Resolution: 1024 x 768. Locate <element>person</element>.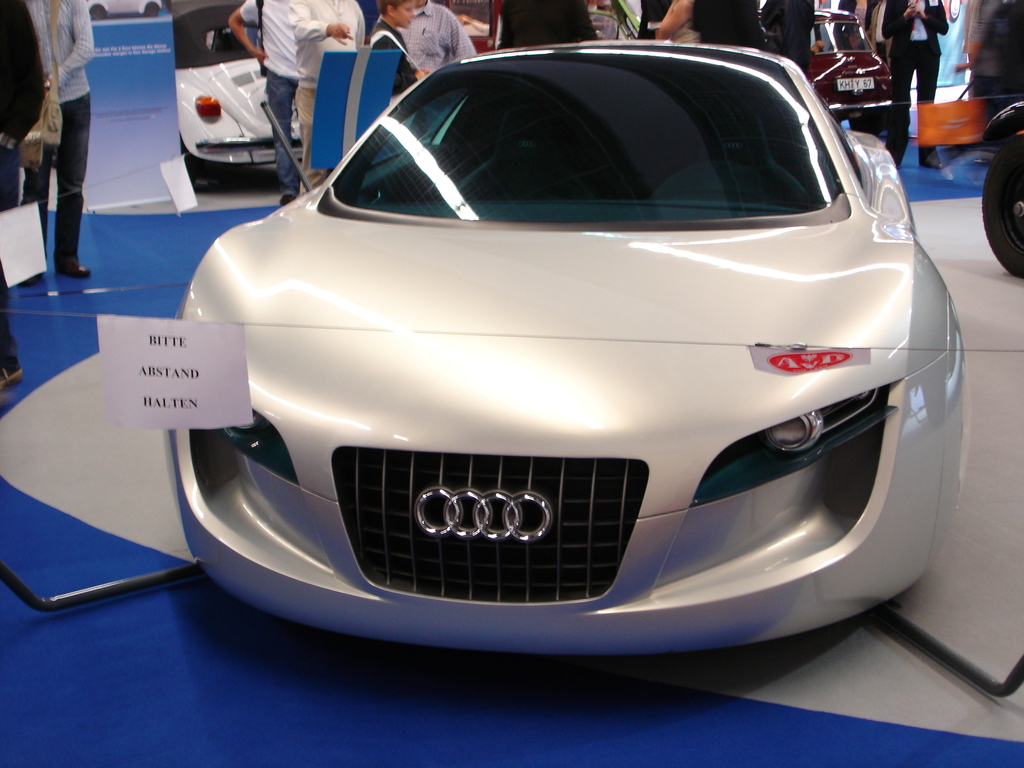
rect(395, 0, 474, 77).
